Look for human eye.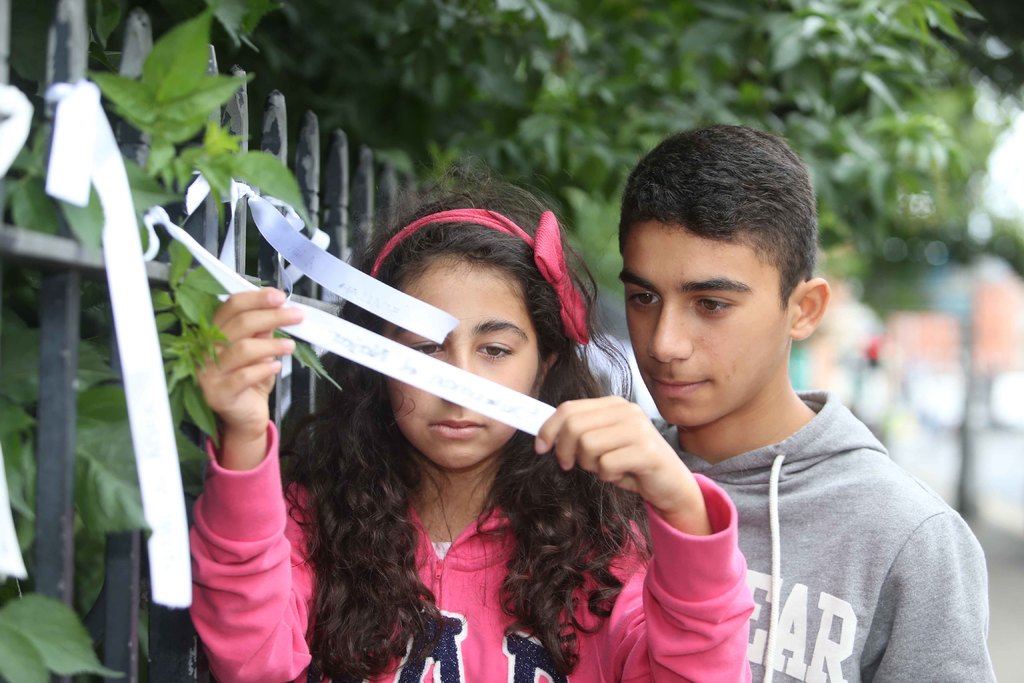
Found: (472,332,523,370).
